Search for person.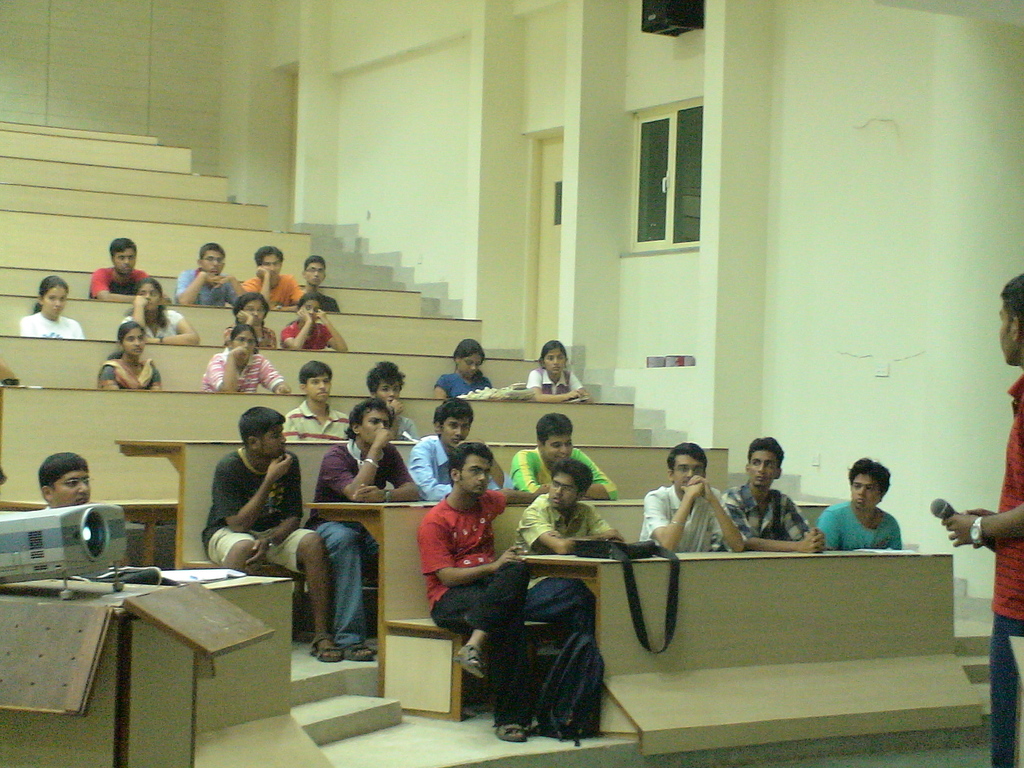
Found at 204, 318, 294, 401.
